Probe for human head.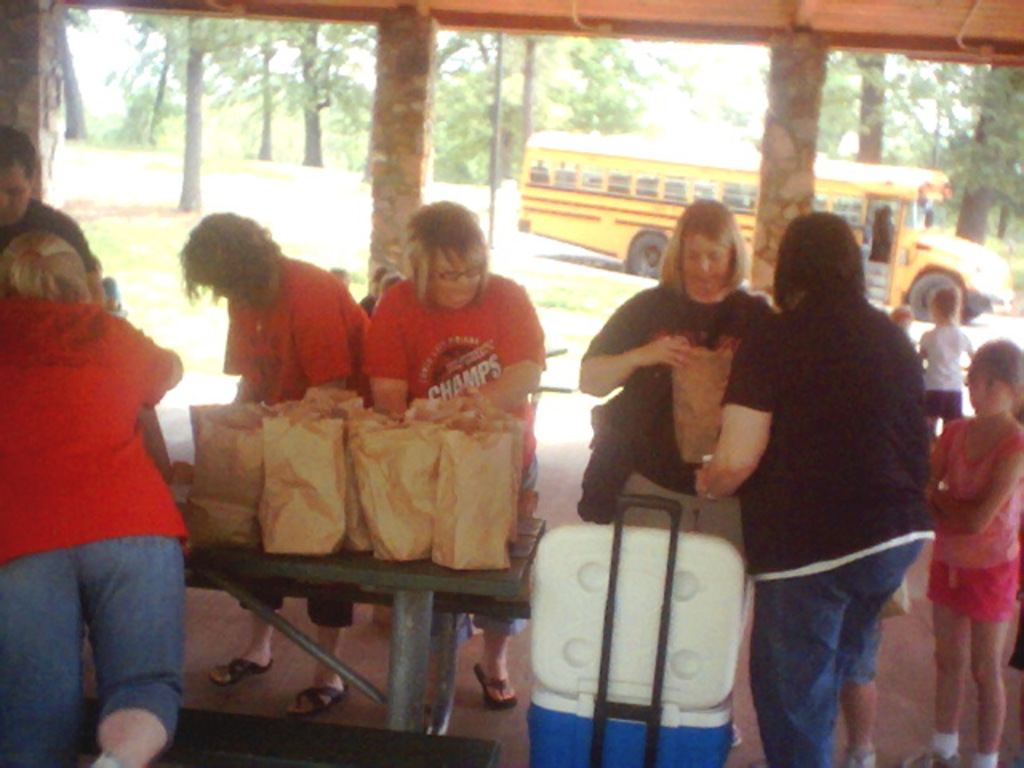
Probe result: box=[174, 211, 278, 301].
